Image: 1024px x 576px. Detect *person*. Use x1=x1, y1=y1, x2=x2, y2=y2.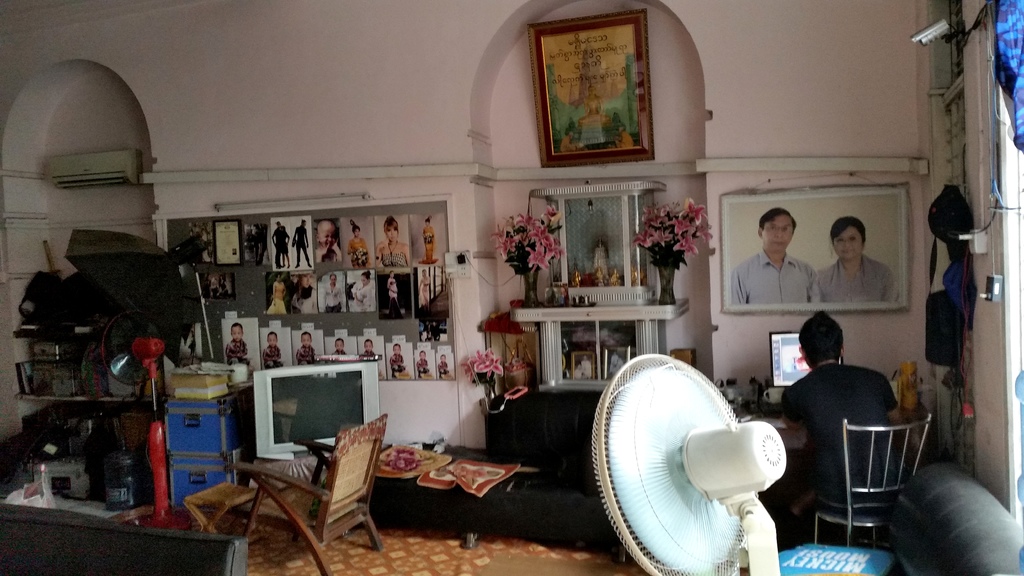
x1=387, y1=272, x2=404, y2=316.
